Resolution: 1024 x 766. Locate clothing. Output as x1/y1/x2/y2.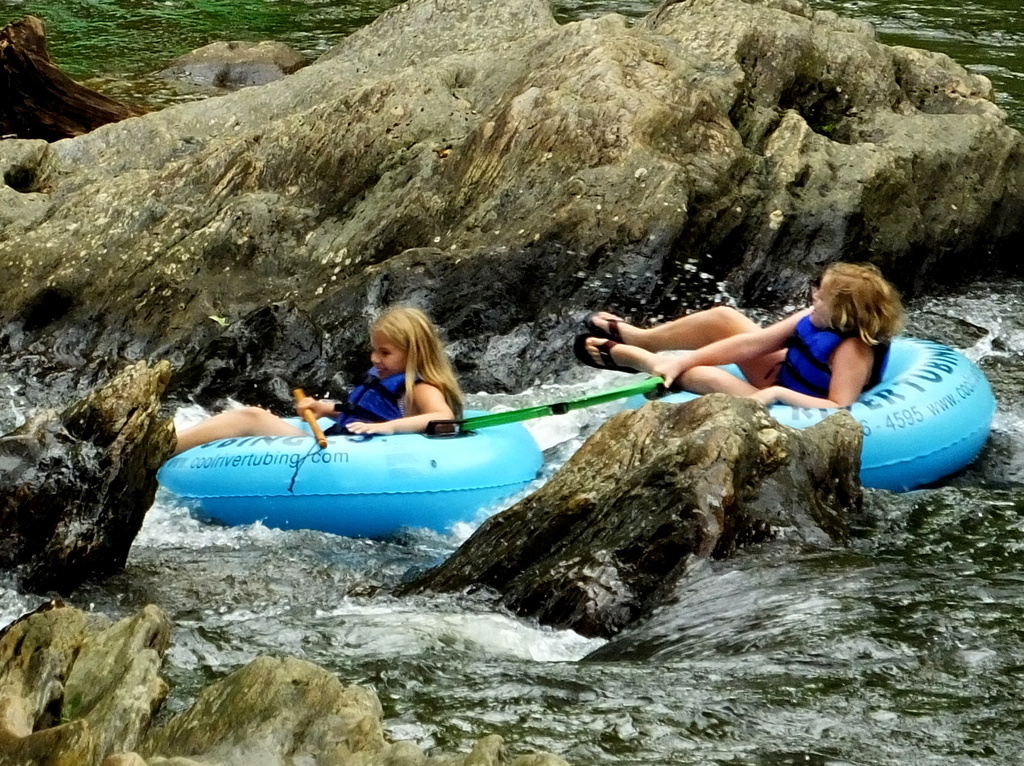
323/371/420/434.
